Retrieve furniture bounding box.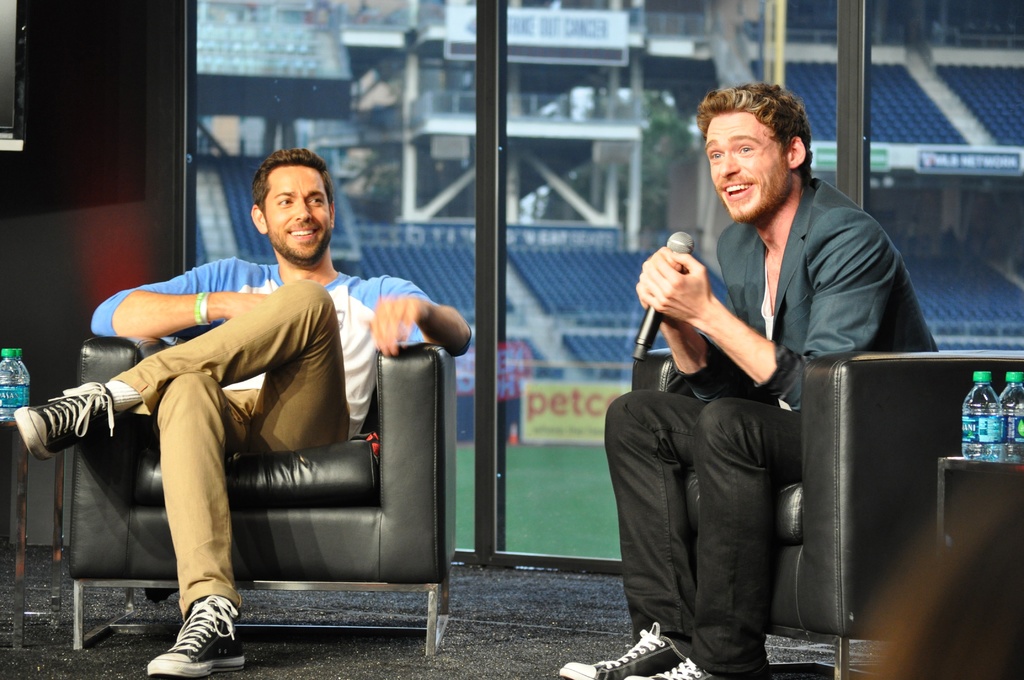
Bounding box: locate(69, 331, 455, 655).
